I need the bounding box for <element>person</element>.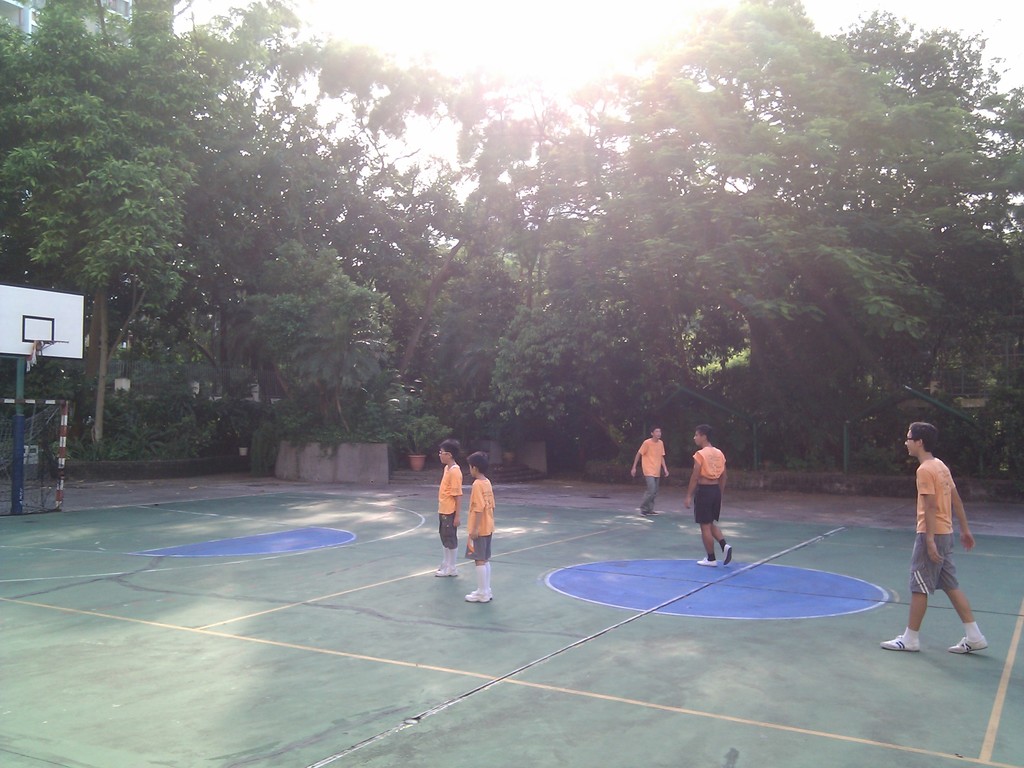
Here it is: pyautogui.locateOnScreen(633, 429, 666, 520).
